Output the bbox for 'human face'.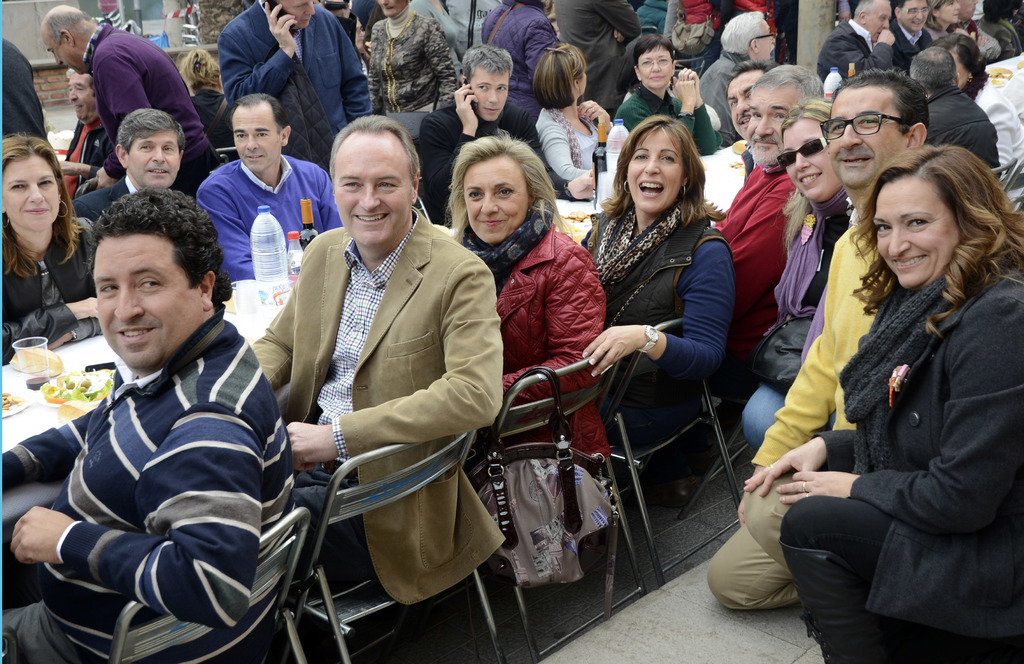
(756, 17, 780, 60).
